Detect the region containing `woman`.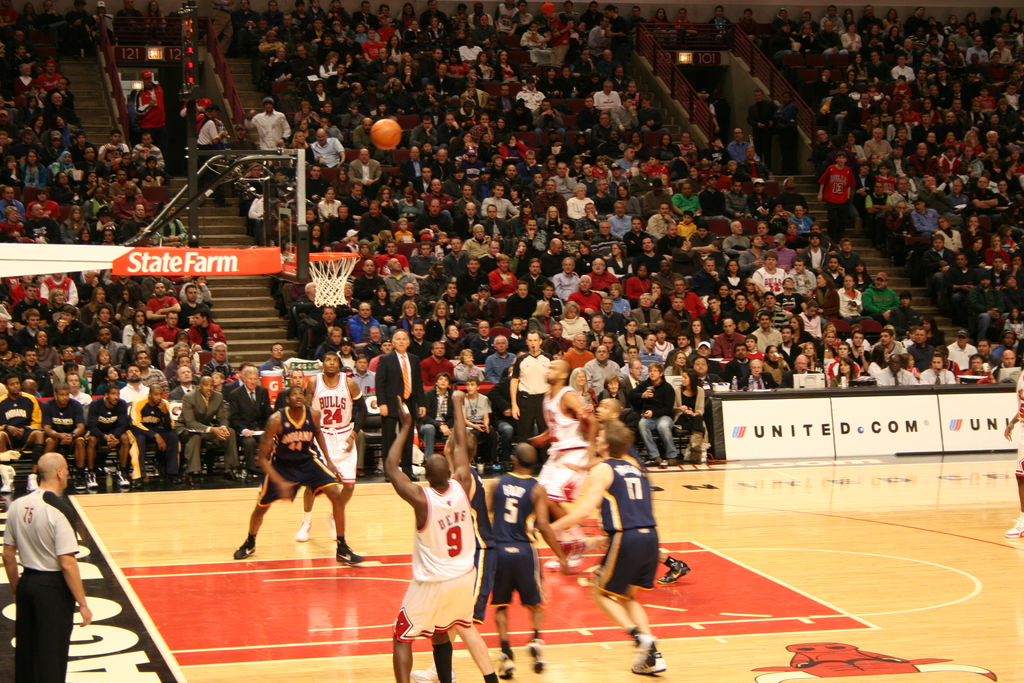
(1005,3,1023,32).
